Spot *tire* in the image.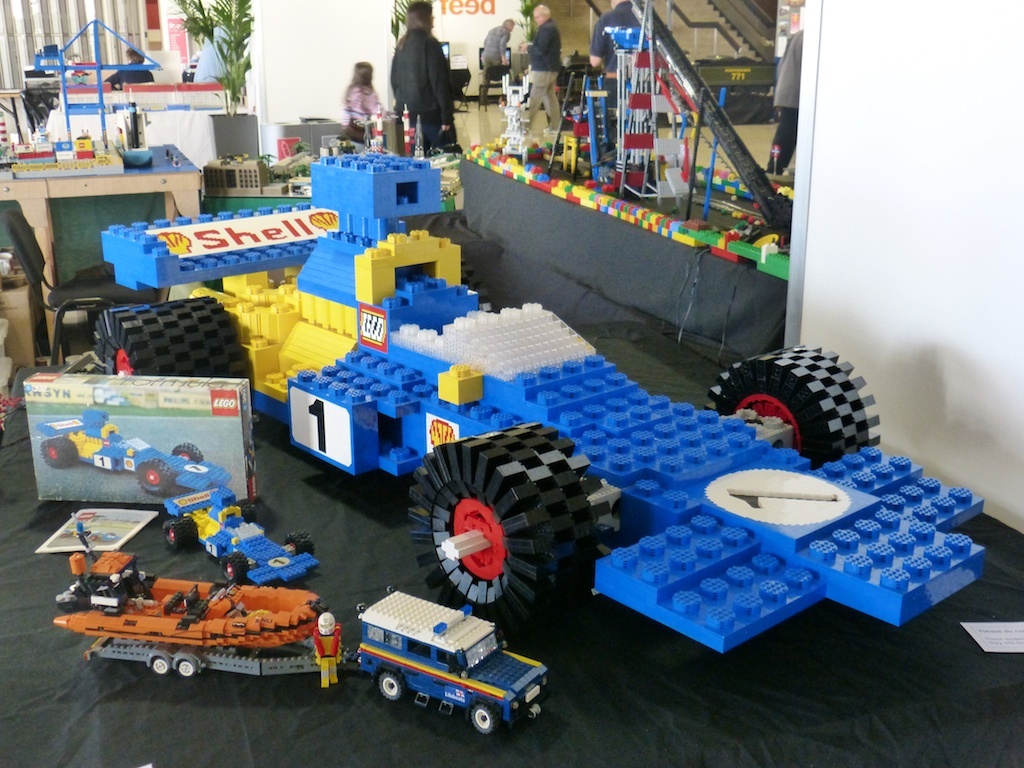
*tire* found at l=173, t=659, r=196, b=678.
